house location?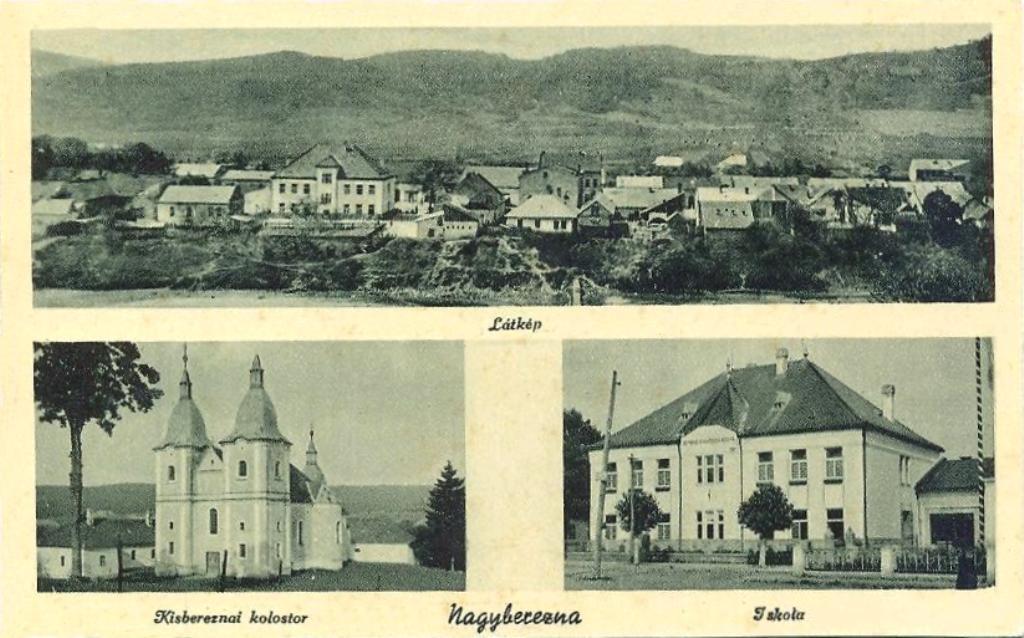
rect(151, 342, 351, 579)
